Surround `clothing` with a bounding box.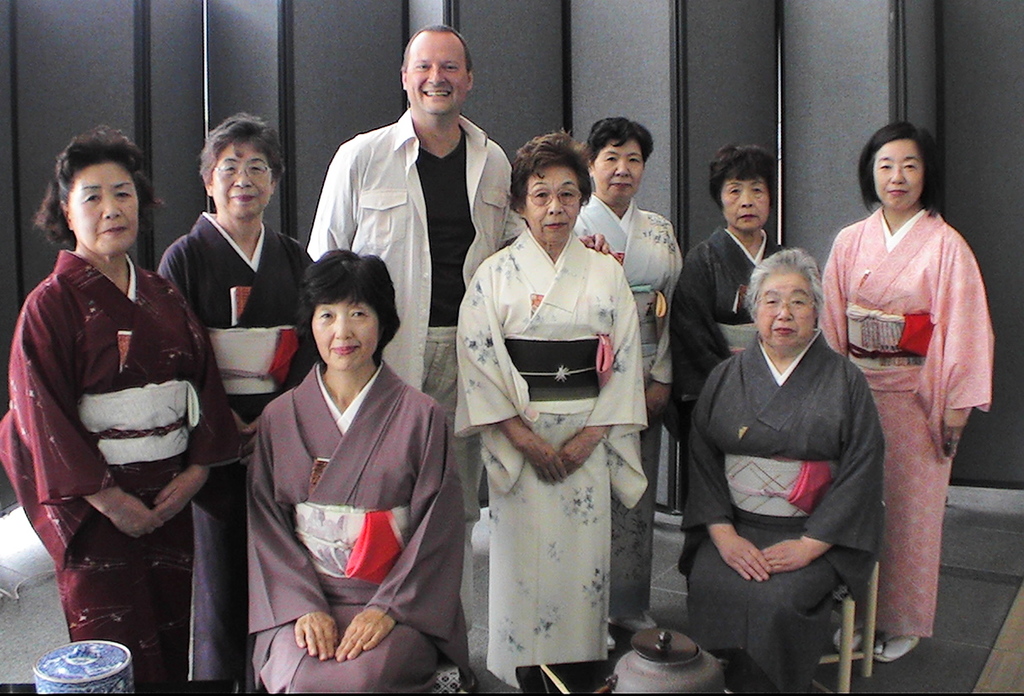
locate(569, 187, 681, 612).
